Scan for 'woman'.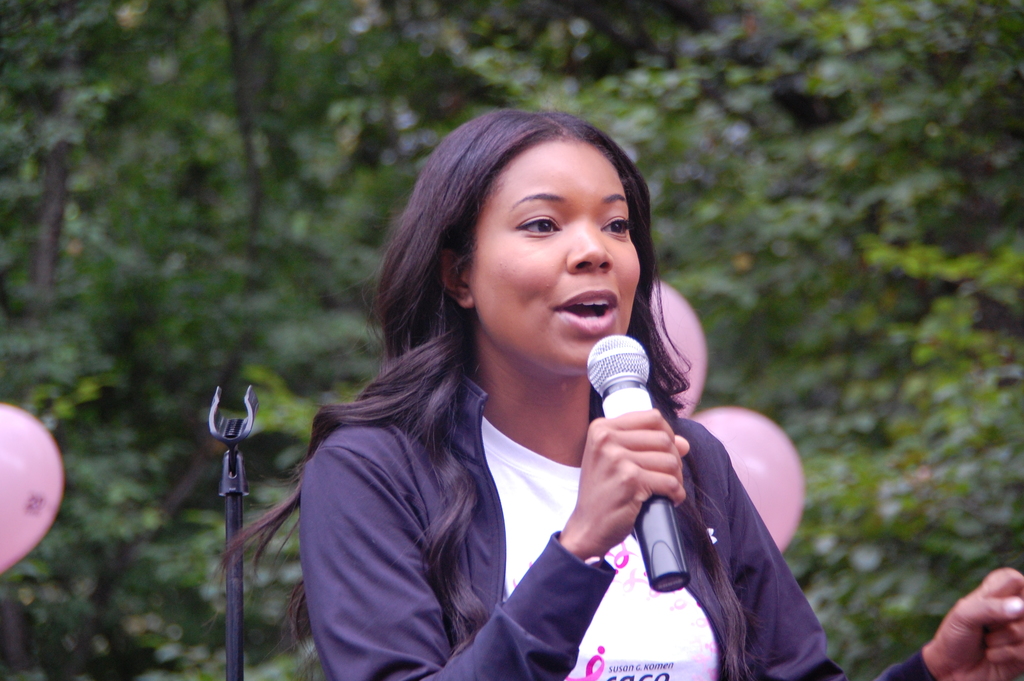
Scan result: <region>272, 111, 790, 674</region>.
